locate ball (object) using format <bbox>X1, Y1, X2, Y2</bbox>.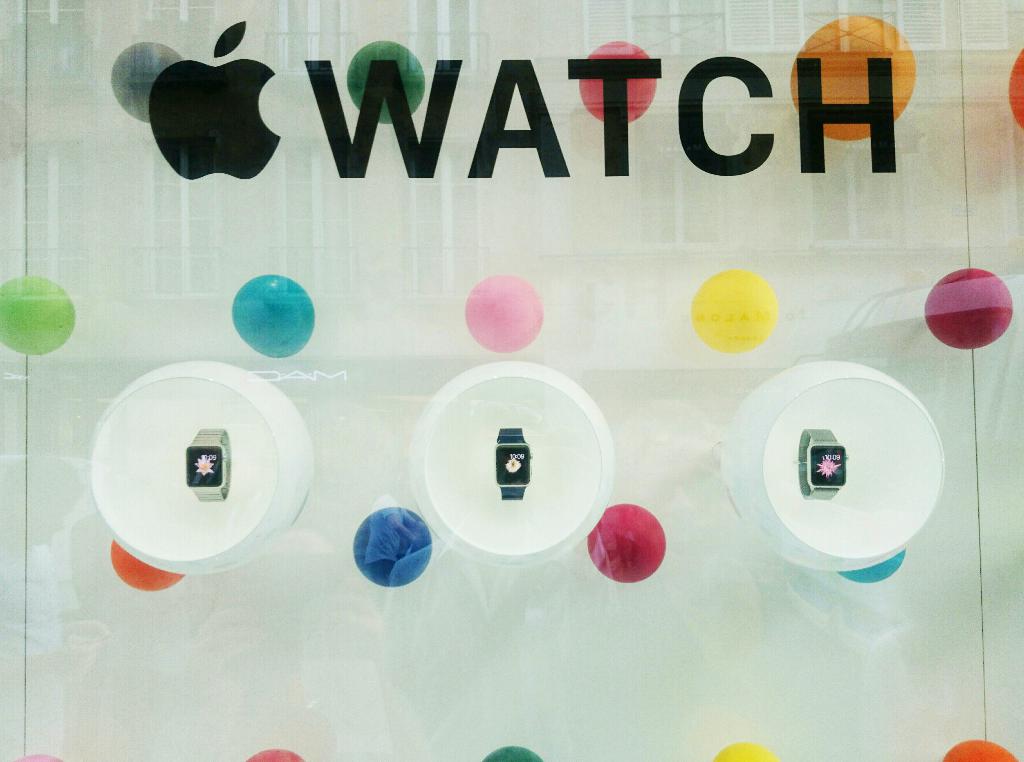
<bbox>353, 505, 433, 590</bbox>.
